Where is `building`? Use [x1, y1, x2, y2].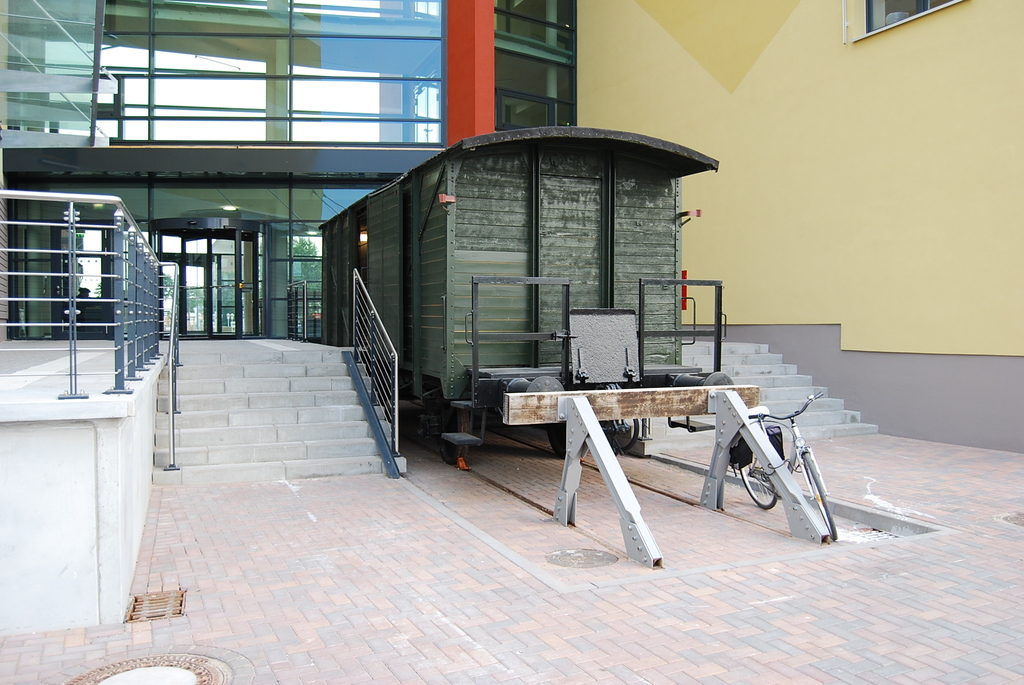
[0, 0, 1023, 638].
